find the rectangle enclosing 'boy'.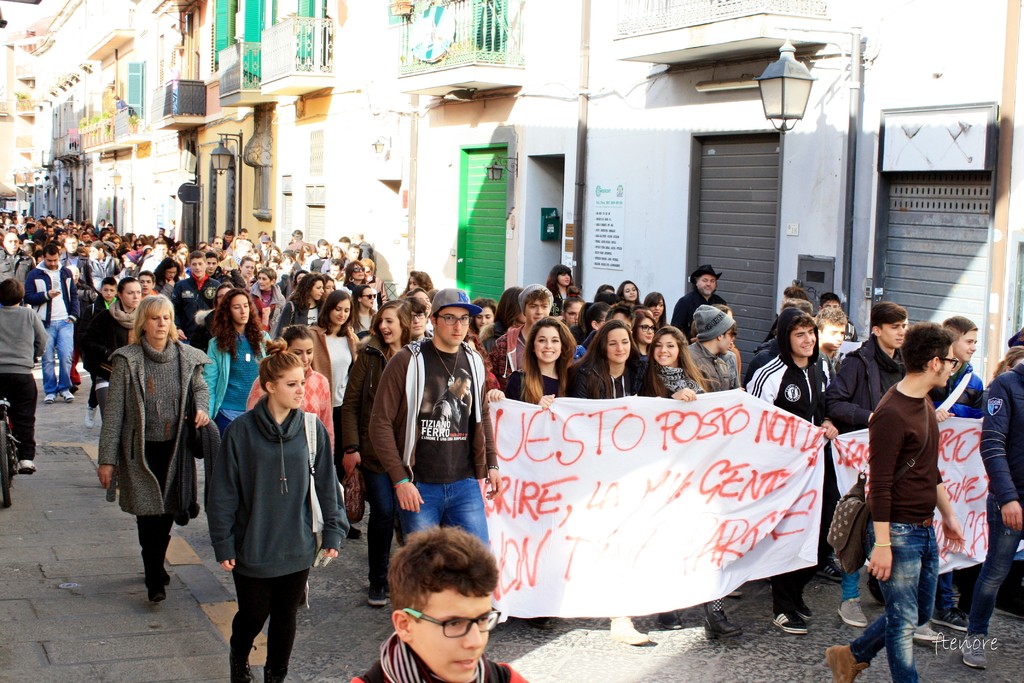
(79, 273, 122, 434).
